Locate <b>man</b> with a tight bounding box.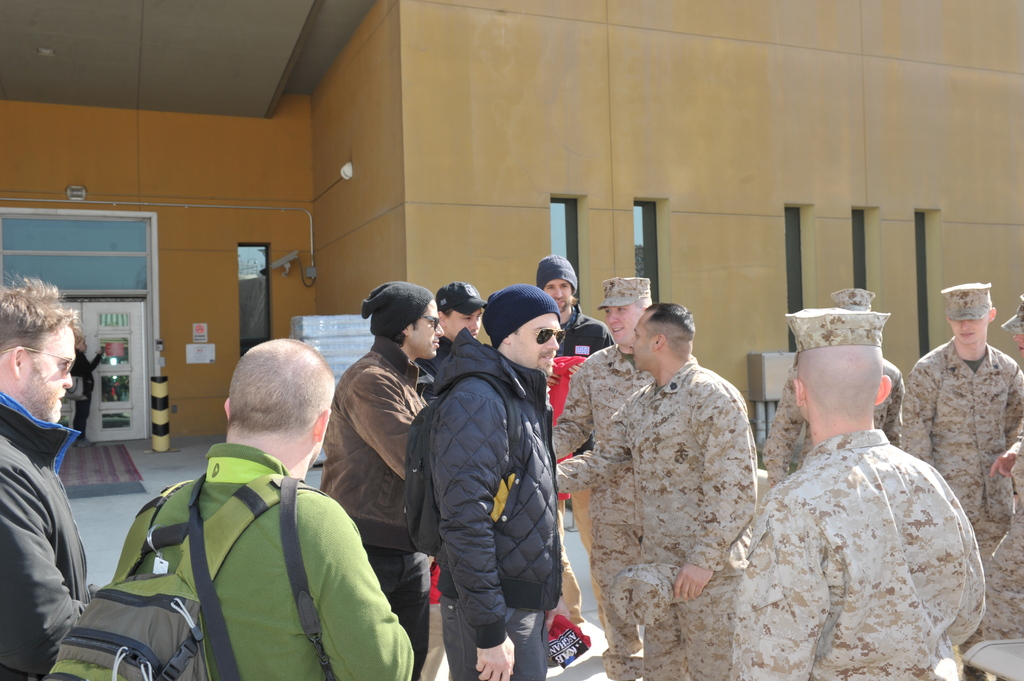
<box>757,285,906,487</box>.
